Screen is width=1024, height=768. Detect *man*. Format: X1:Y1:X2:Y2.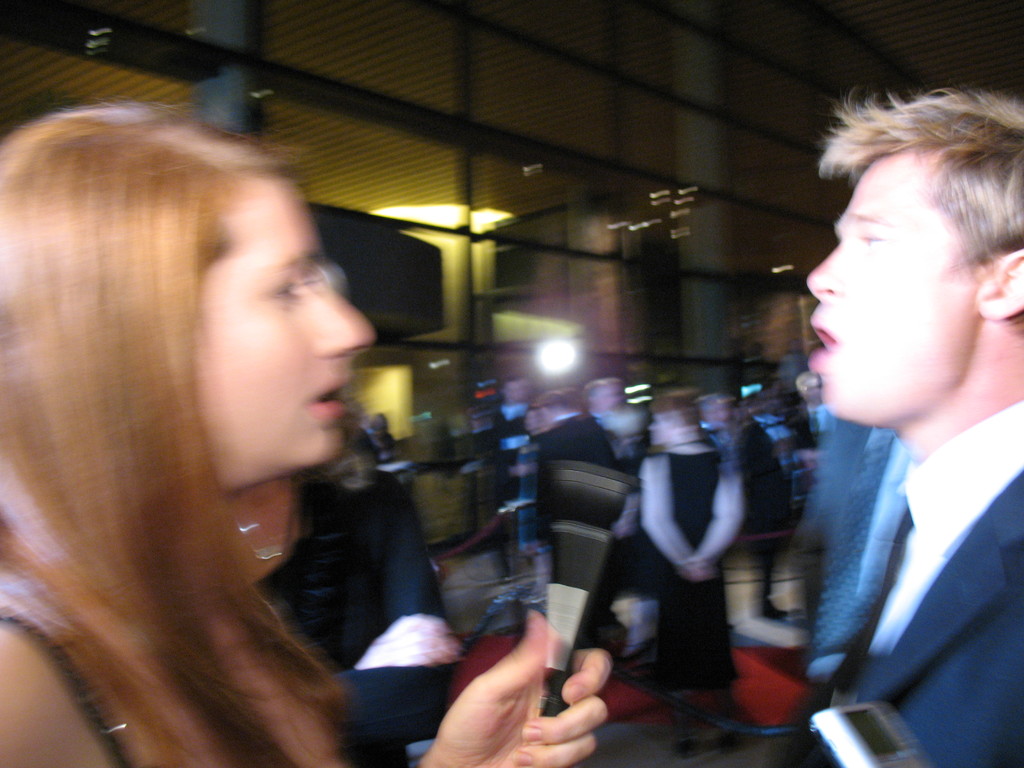
492:376:534:505.
